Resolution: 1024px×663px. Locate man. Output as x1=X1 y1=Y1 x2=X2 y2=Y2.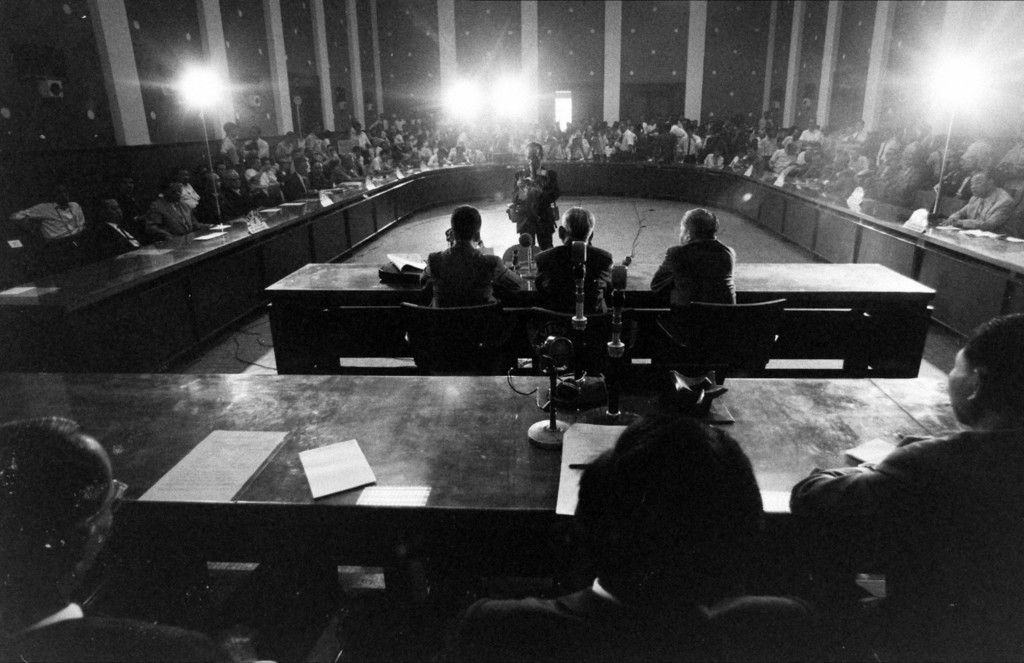
x1=275 y1=129 x2=300 y2=176.
